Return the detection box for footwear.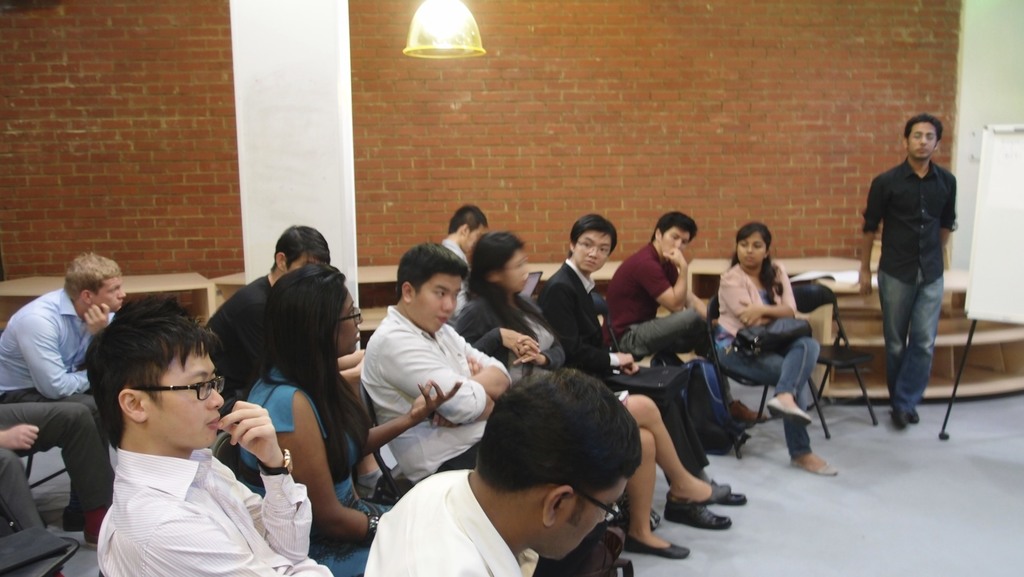
left=768, top=399, right=810, bottom=428.
